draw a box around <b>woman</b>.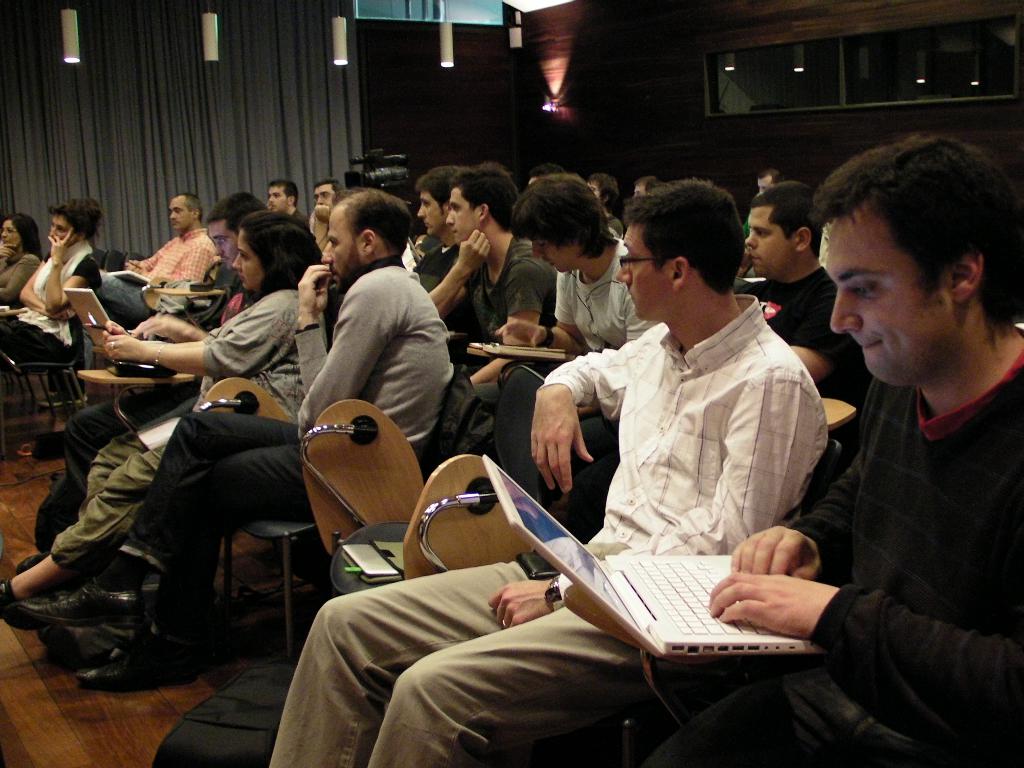
[0,213,344,625].
